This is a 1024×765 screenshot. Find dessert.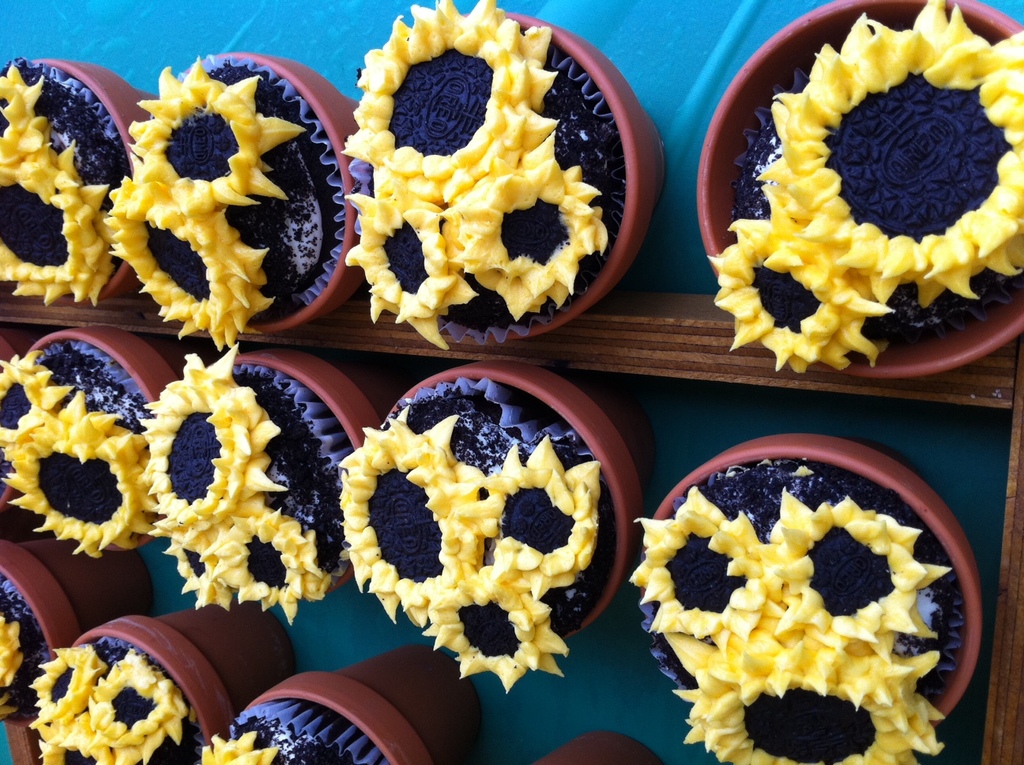
Bounding box: select_region(344, 380, 602, 692).
